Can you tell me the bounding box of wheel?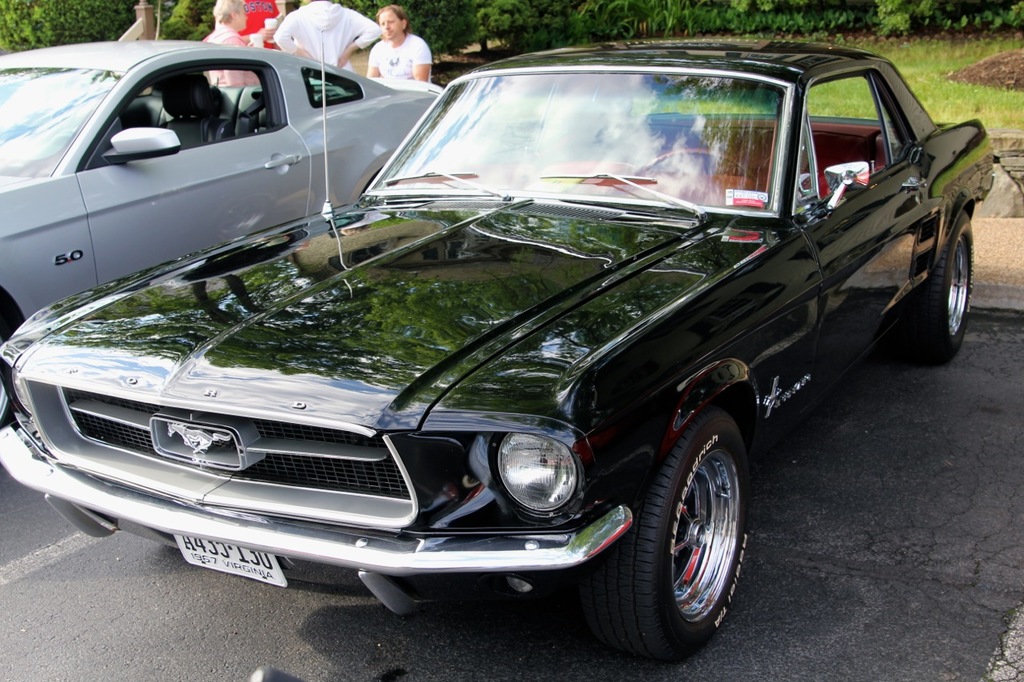
Rect(0, 308, 23, 459).
